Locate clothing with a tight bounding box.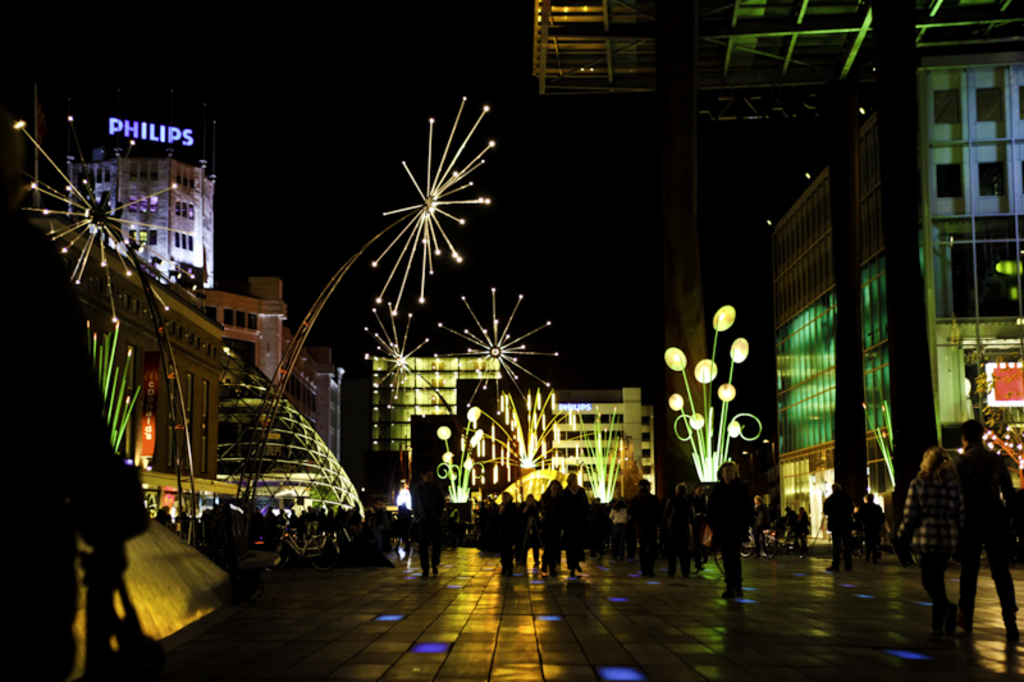
817 493 856 534.
